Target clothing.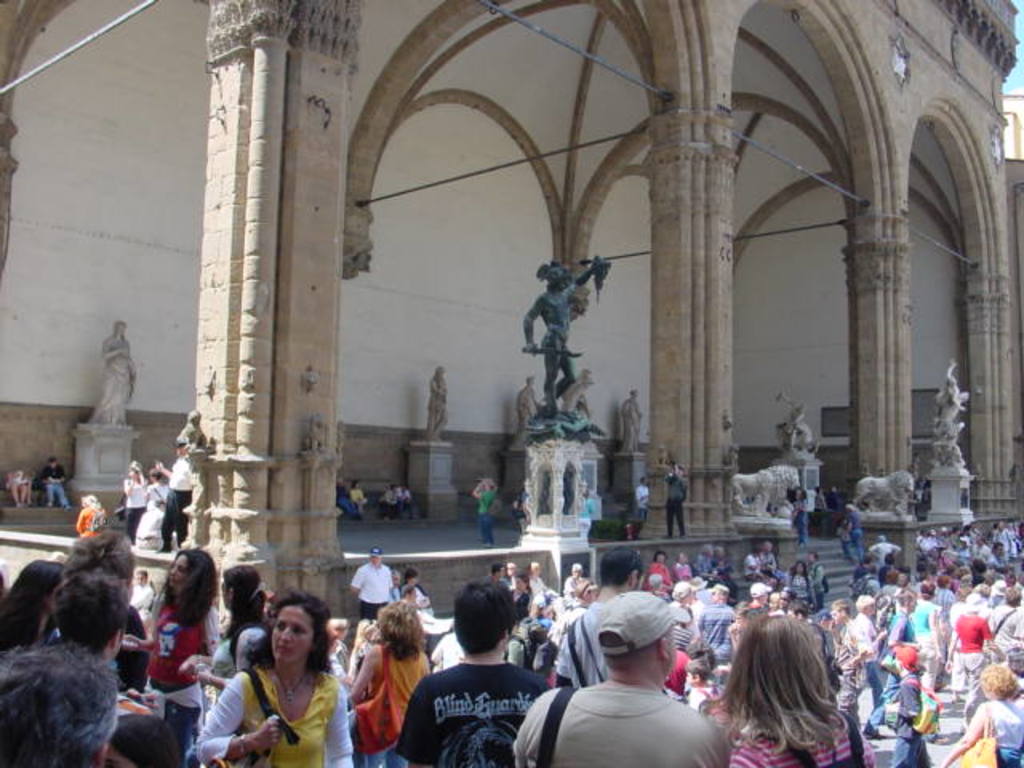
Target region: pyautogui.locateOnScreen(357, 638, 438, 766).
